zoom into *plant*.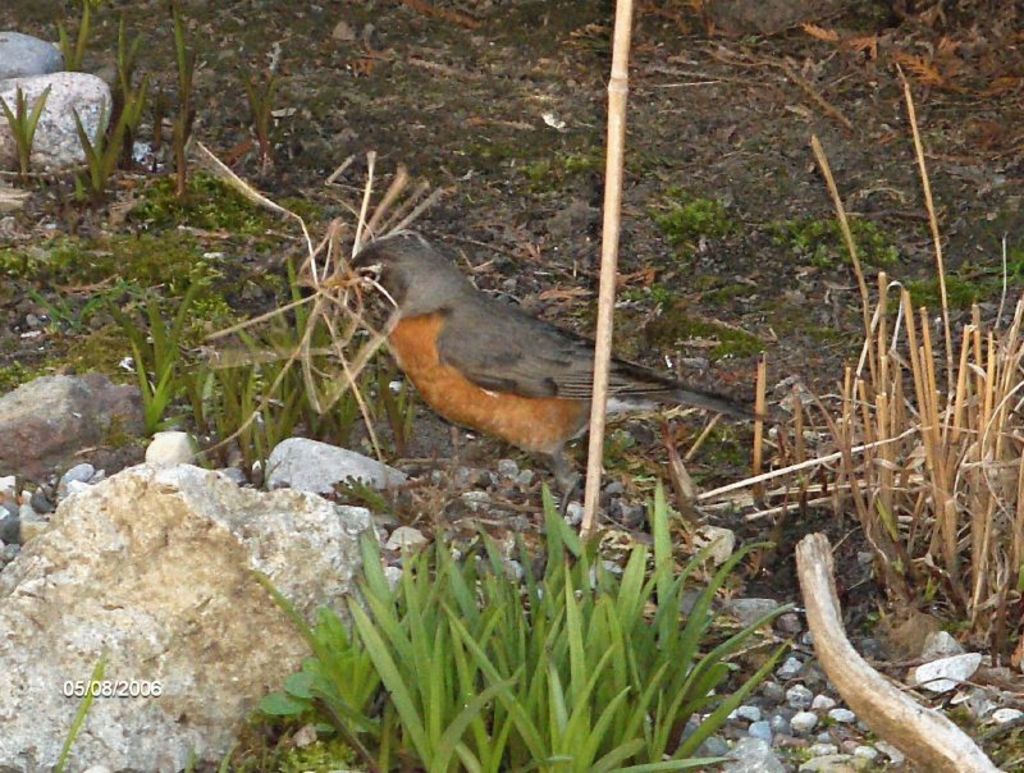
Zoom target: Rect(0, 70, 56, 177).
